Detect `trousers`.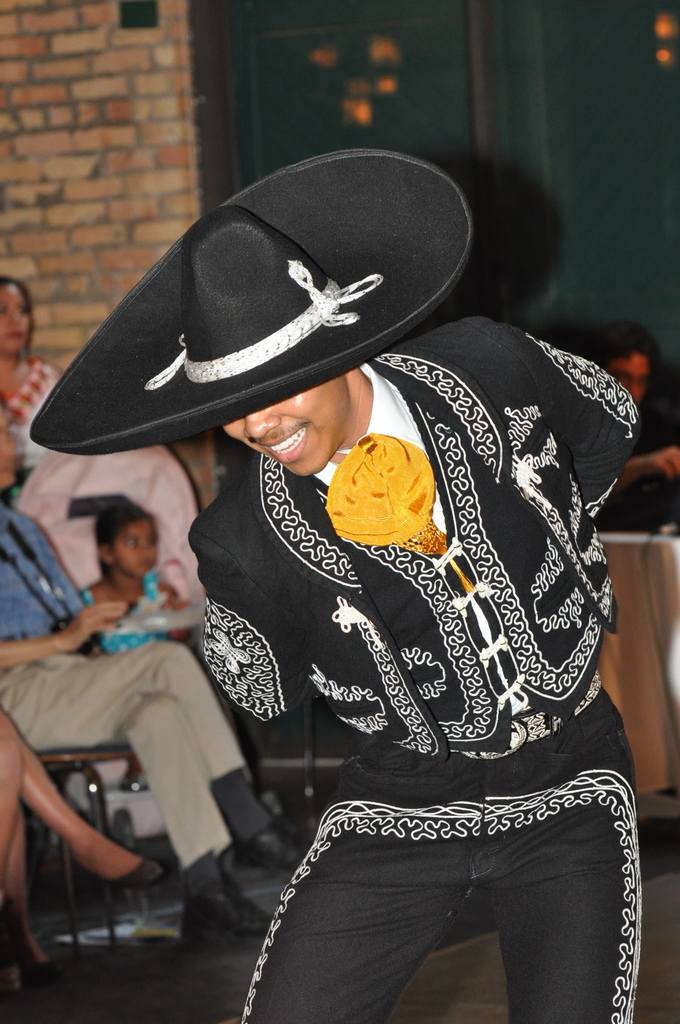
Detected at detection(275, 781, 657, 1012).
